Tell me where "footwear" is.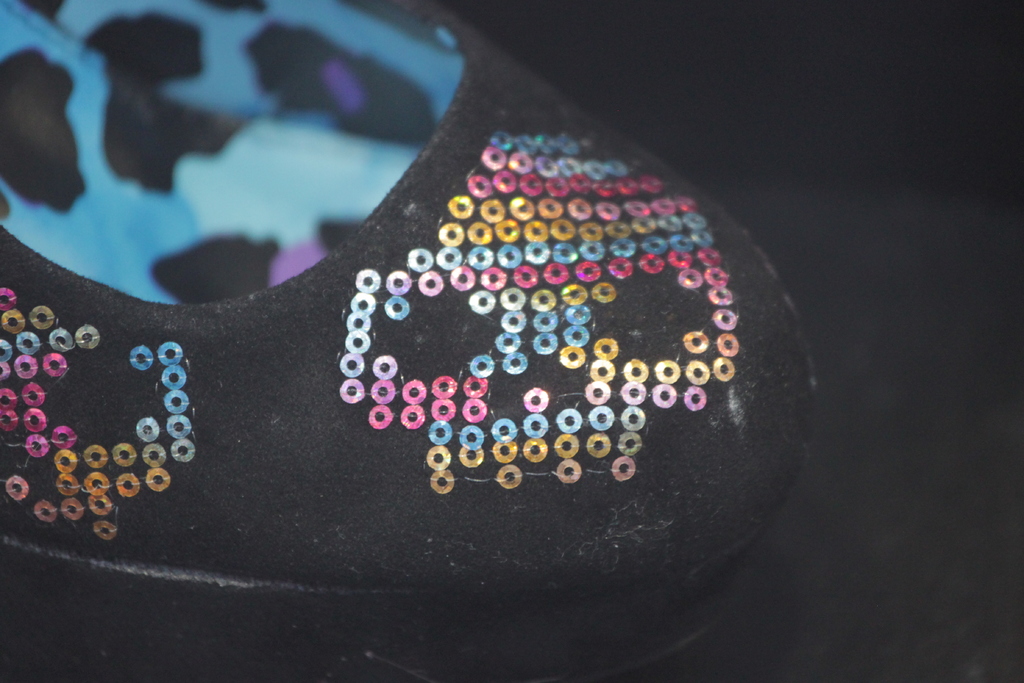
"footwear" is at 0:0:817:682.
